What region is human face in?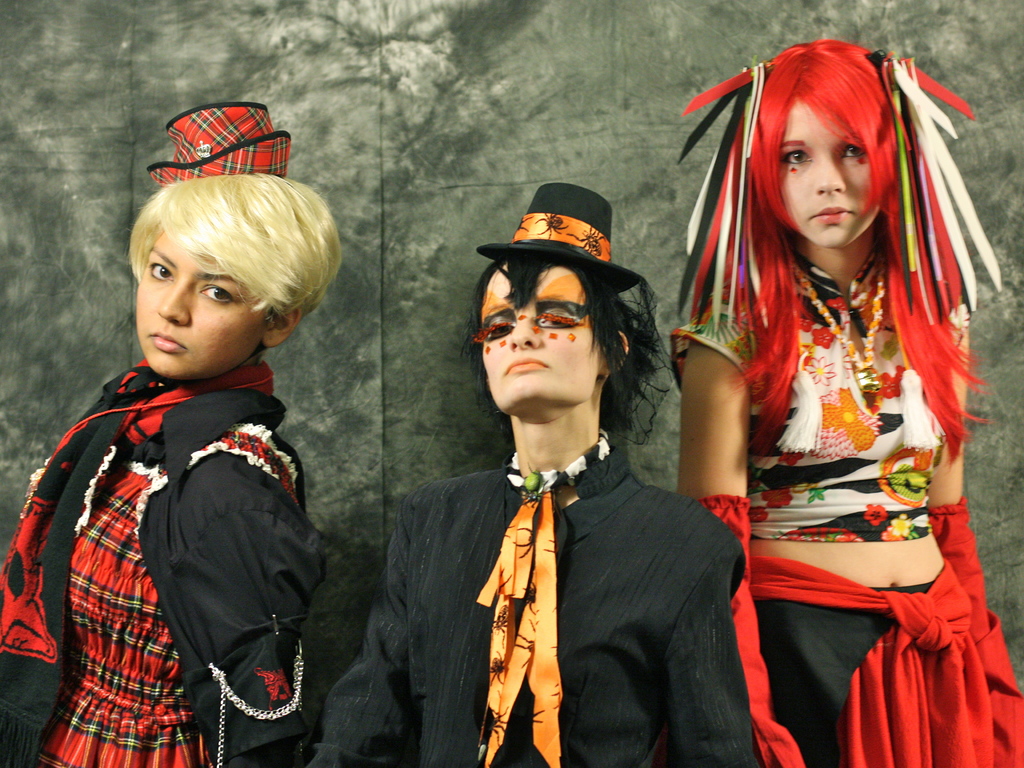
select_region(479, 263, 604, 415).
